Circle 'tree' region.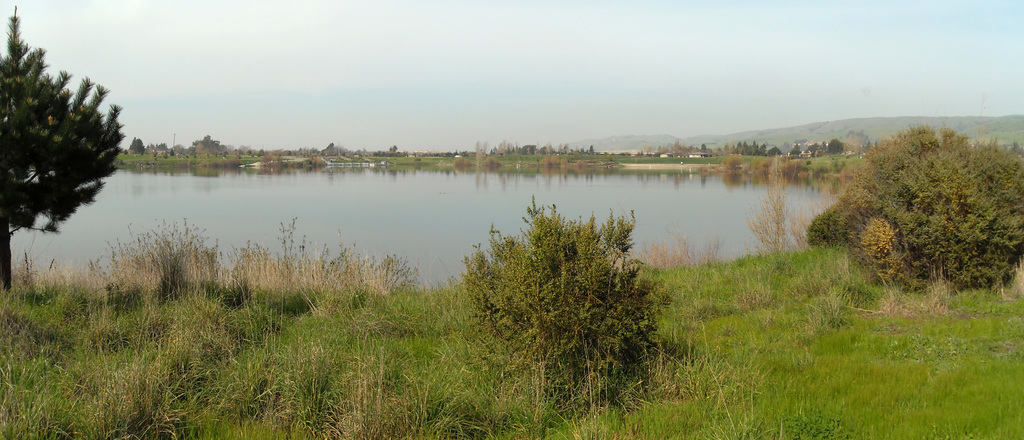
Region: {"x1": 124, "y1": 133, "x2": 145, "y2": 155}.
